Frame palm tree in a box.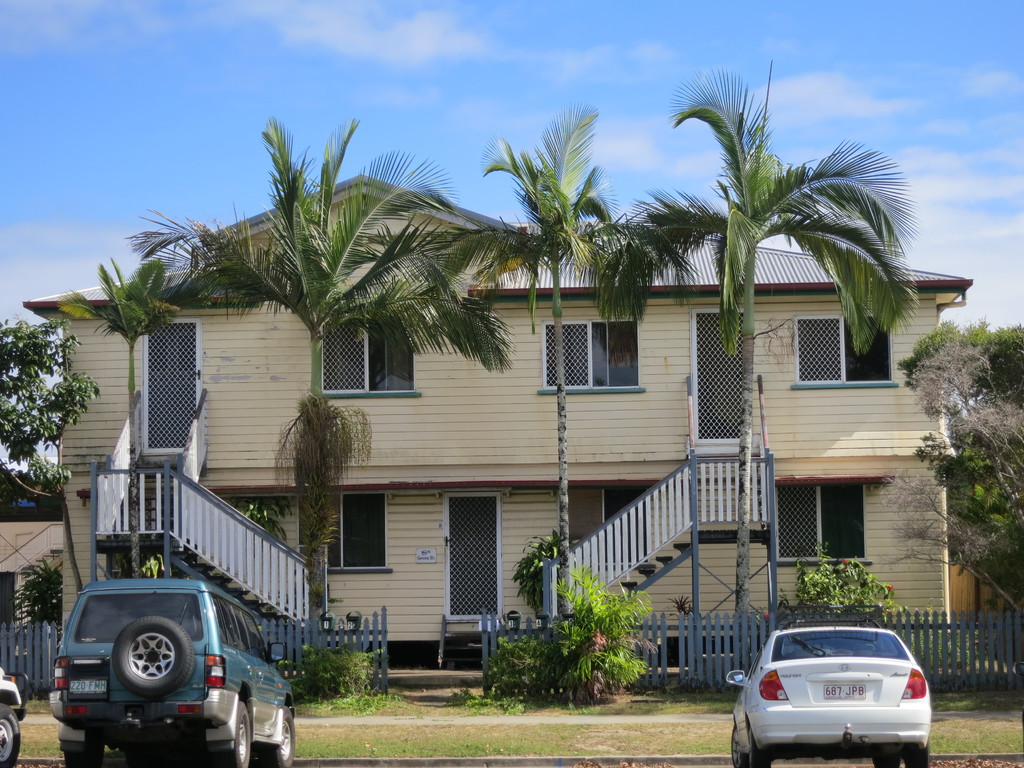
crop(624, 61, 914, 616).
